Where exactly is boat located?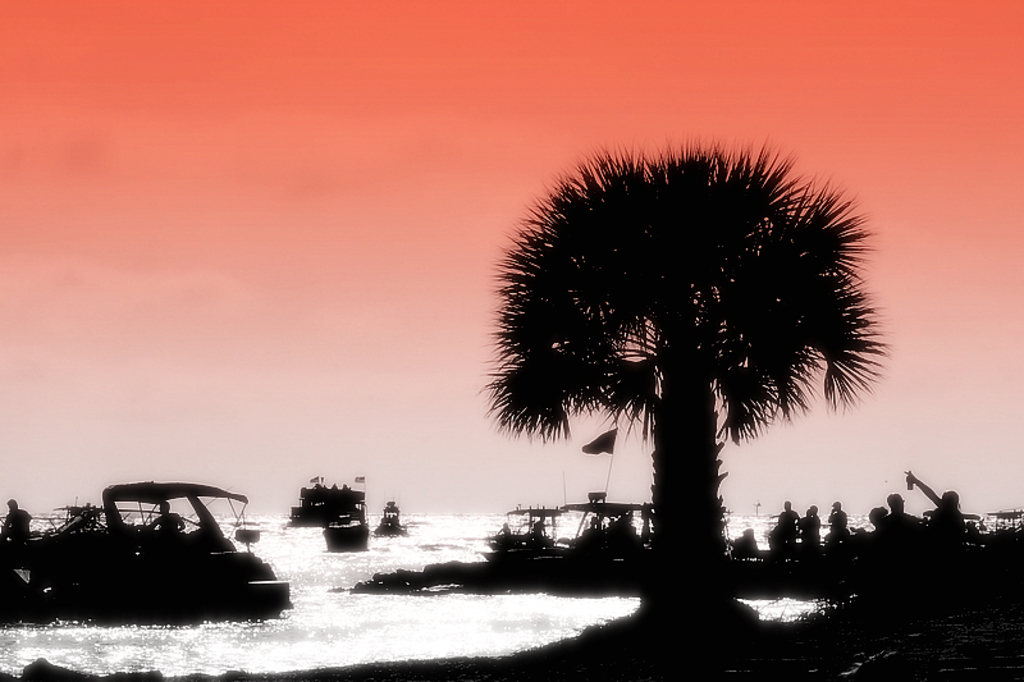
Its bounding box is x1=543 y1=494 x2=659 y2=587.
